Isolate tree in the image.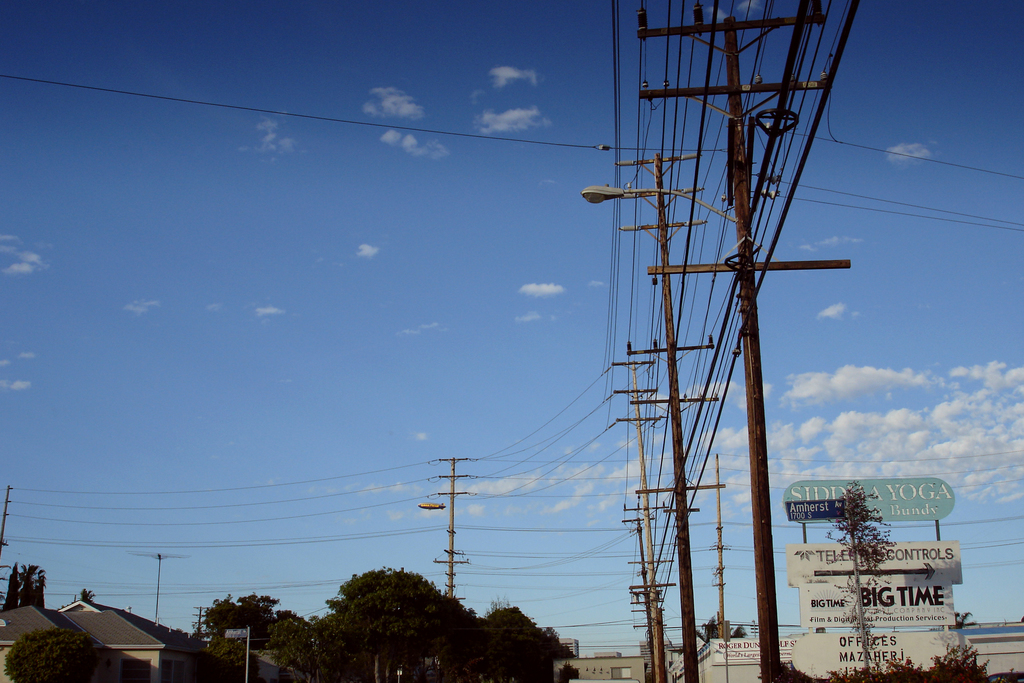
Isolated region: <region>950, 612, 972, 627</region>.
